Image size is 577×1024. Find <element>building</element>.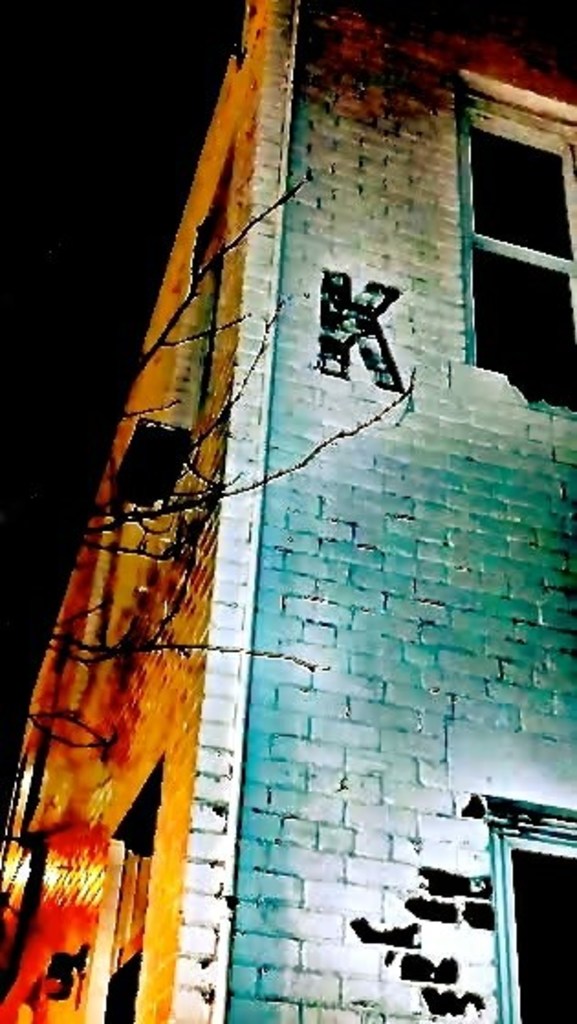
<box>0,0,575,1022</box>.
